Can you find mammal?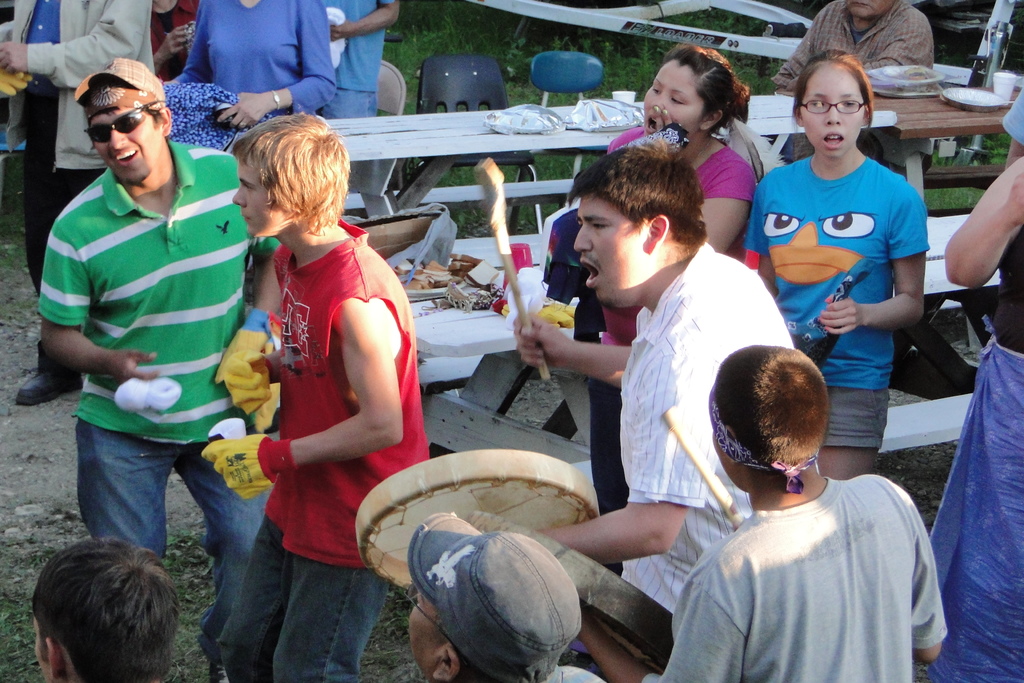
Yes, bounding box: 326:0:402:119.
